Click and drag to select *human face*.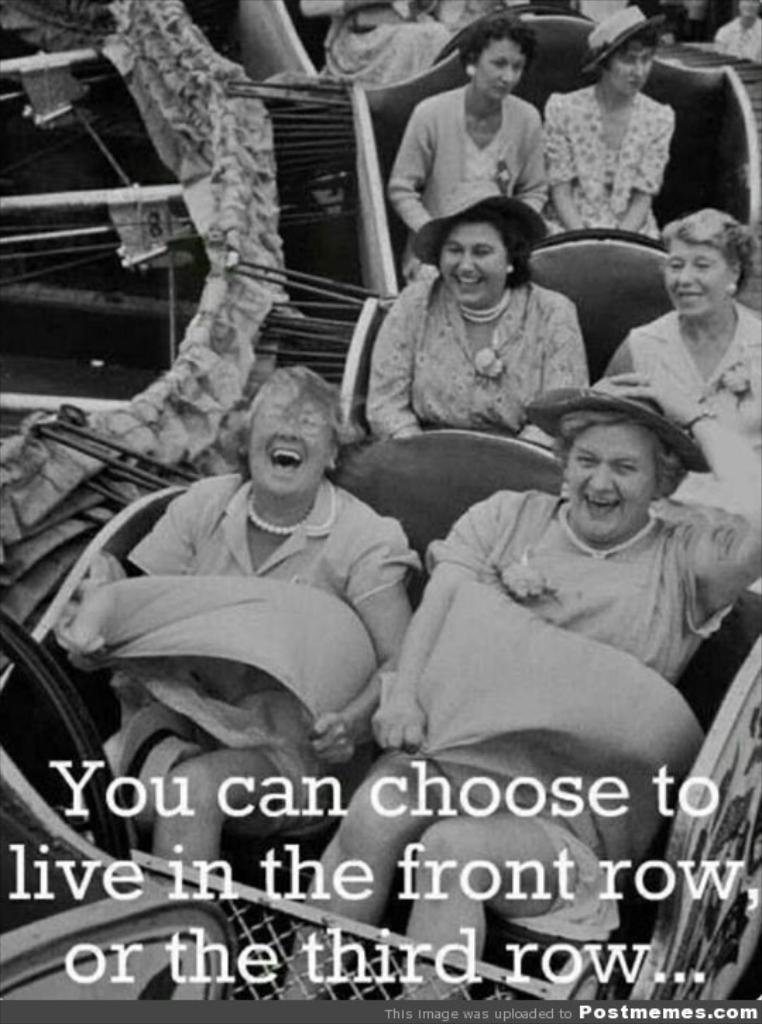
Selection: select_region(248, 391, 329, 495).
